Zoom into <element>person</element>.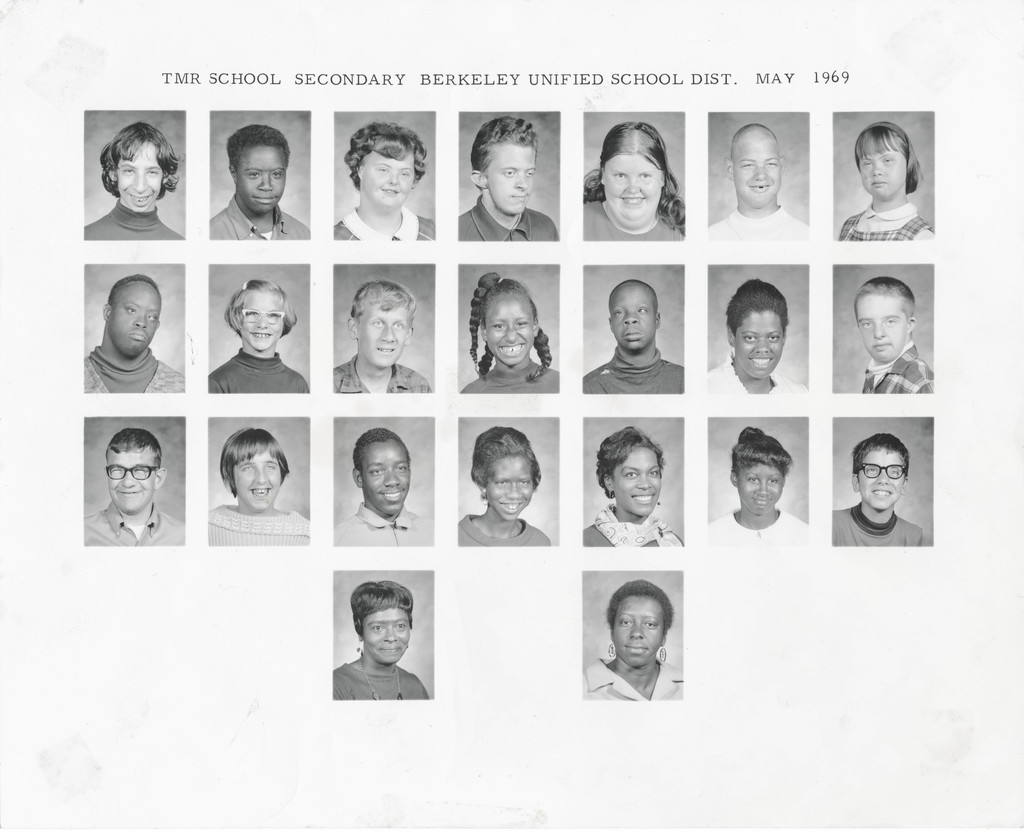
Zoom target: (left=840, top=120, right=939, bottom=243).
